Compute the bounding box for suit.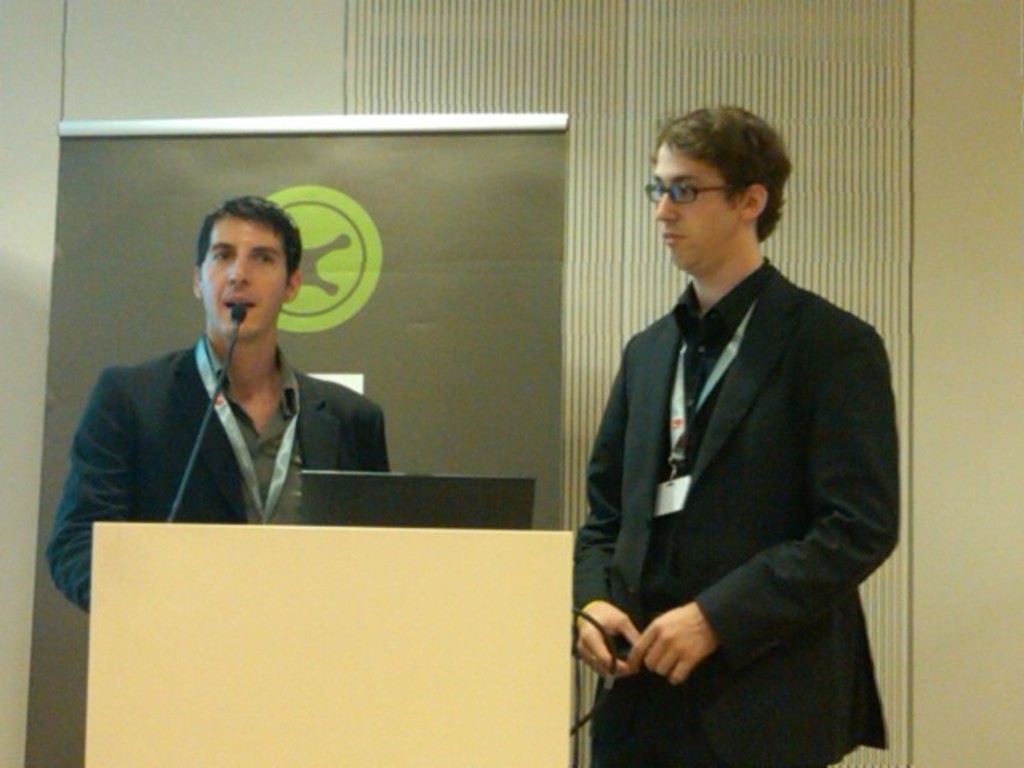
(left=53, top=302, right=378, bottom=526).
